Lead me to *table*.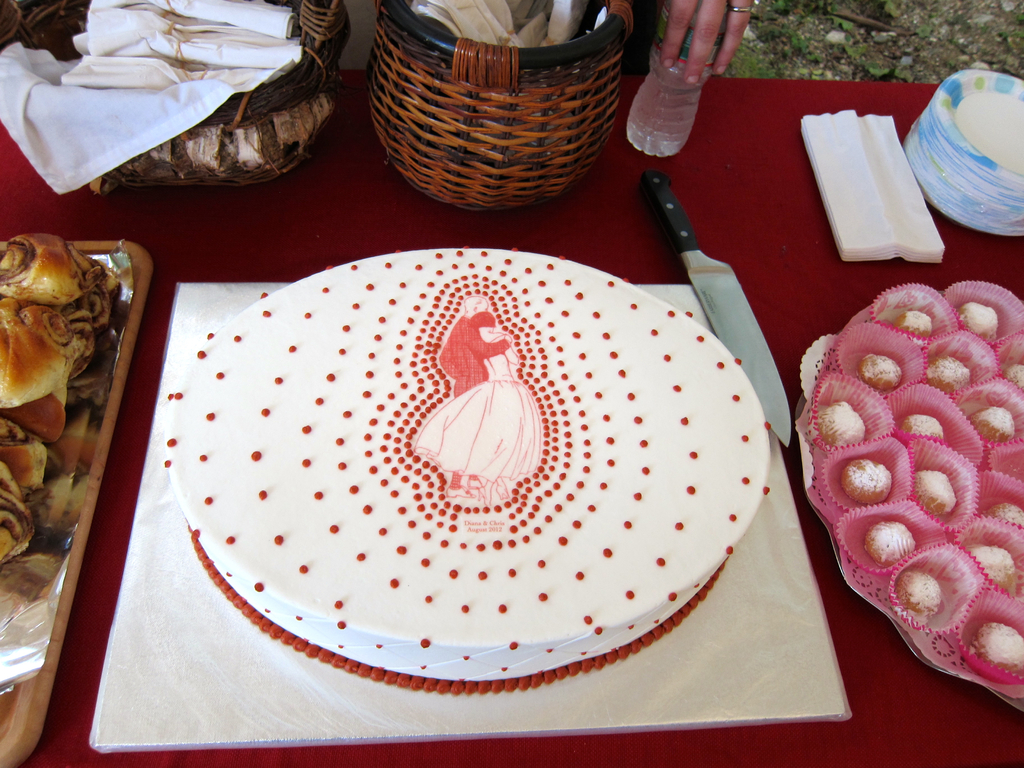
Lead to bbox=[0, 74, 1023, 767].
